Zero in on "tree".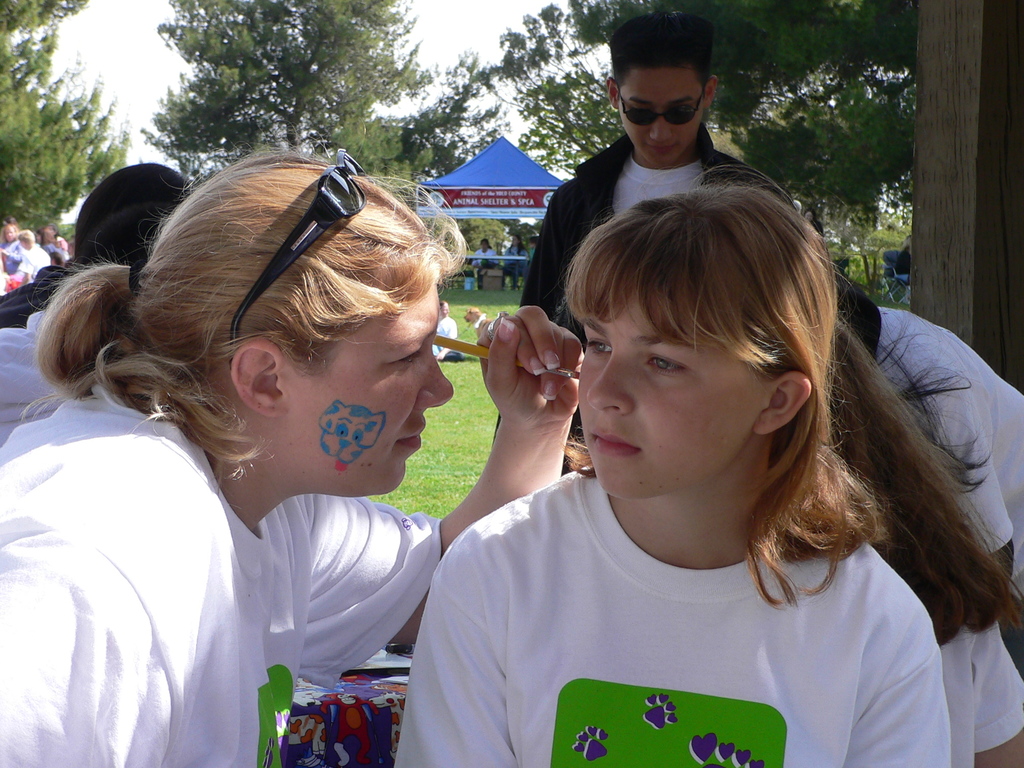
Zeroed in: (140,0,449,155).
